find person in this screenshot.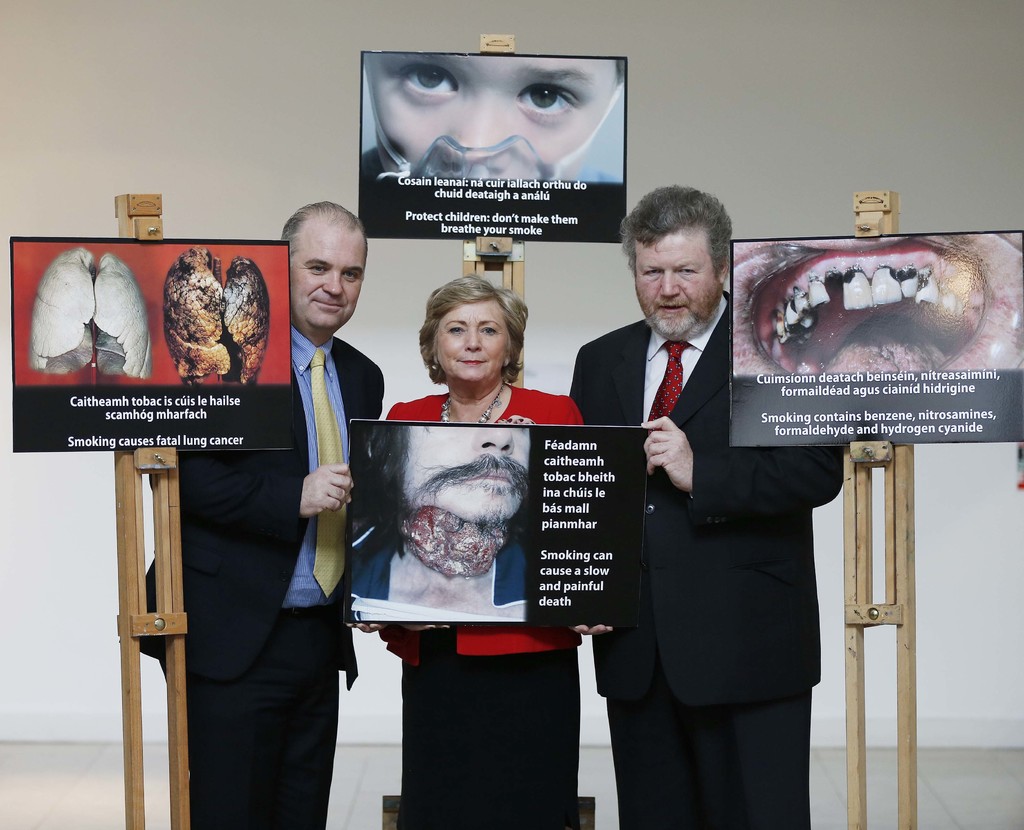
The bounding box for person is l=356, t=56, r=630, b=237.
